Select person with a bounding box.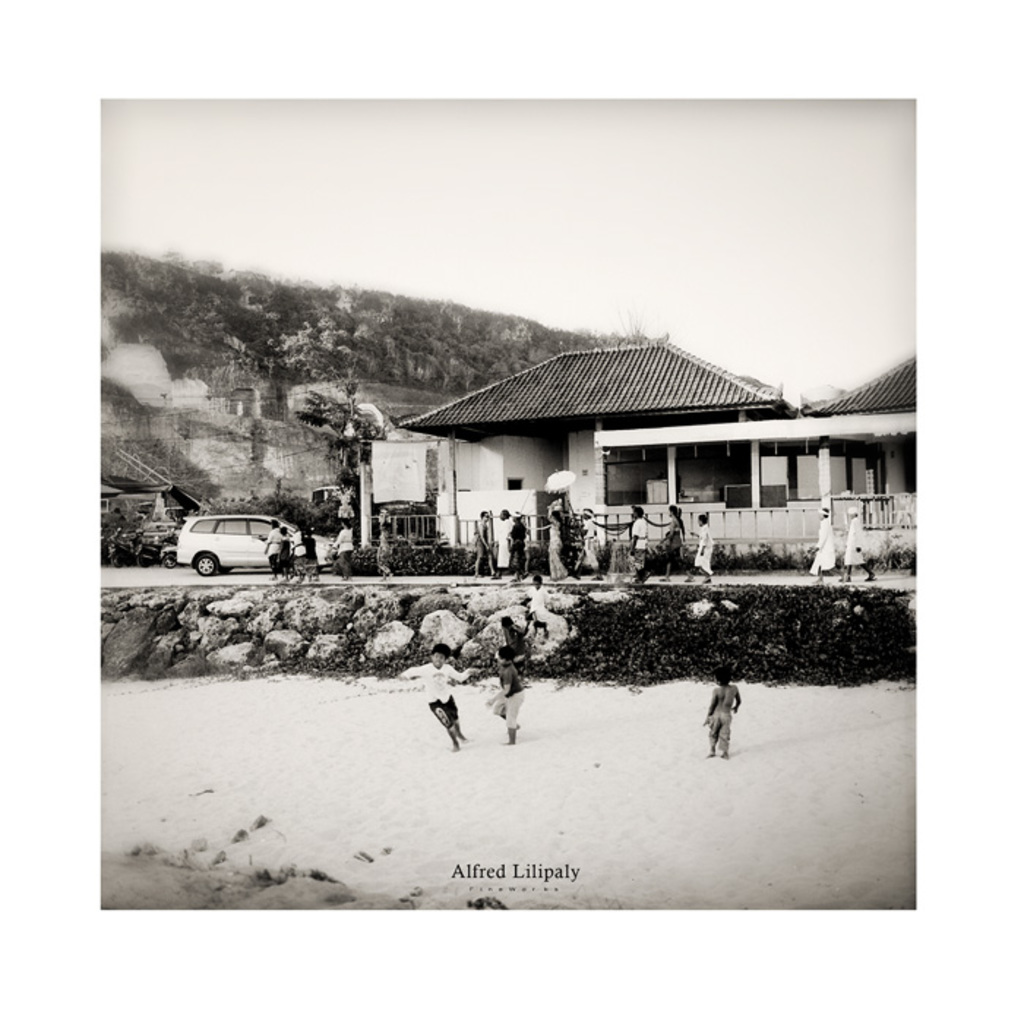
left=699, top=667, right=742, bottom=756.
